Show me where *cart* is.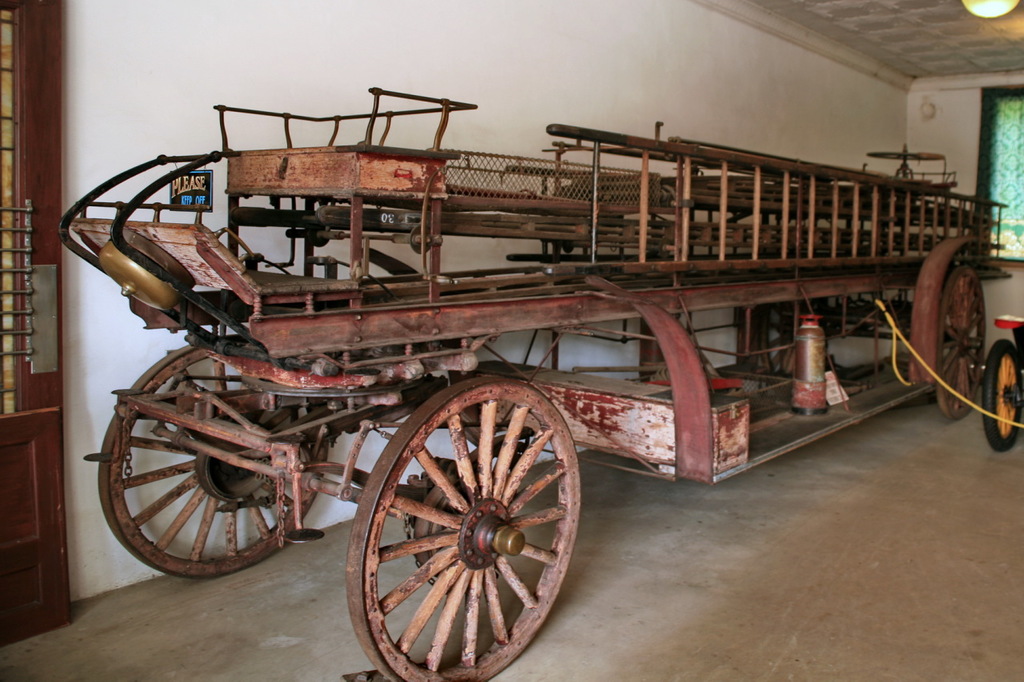
*cart* is at x1=55, y1=138, x2=1012, y2=681.
